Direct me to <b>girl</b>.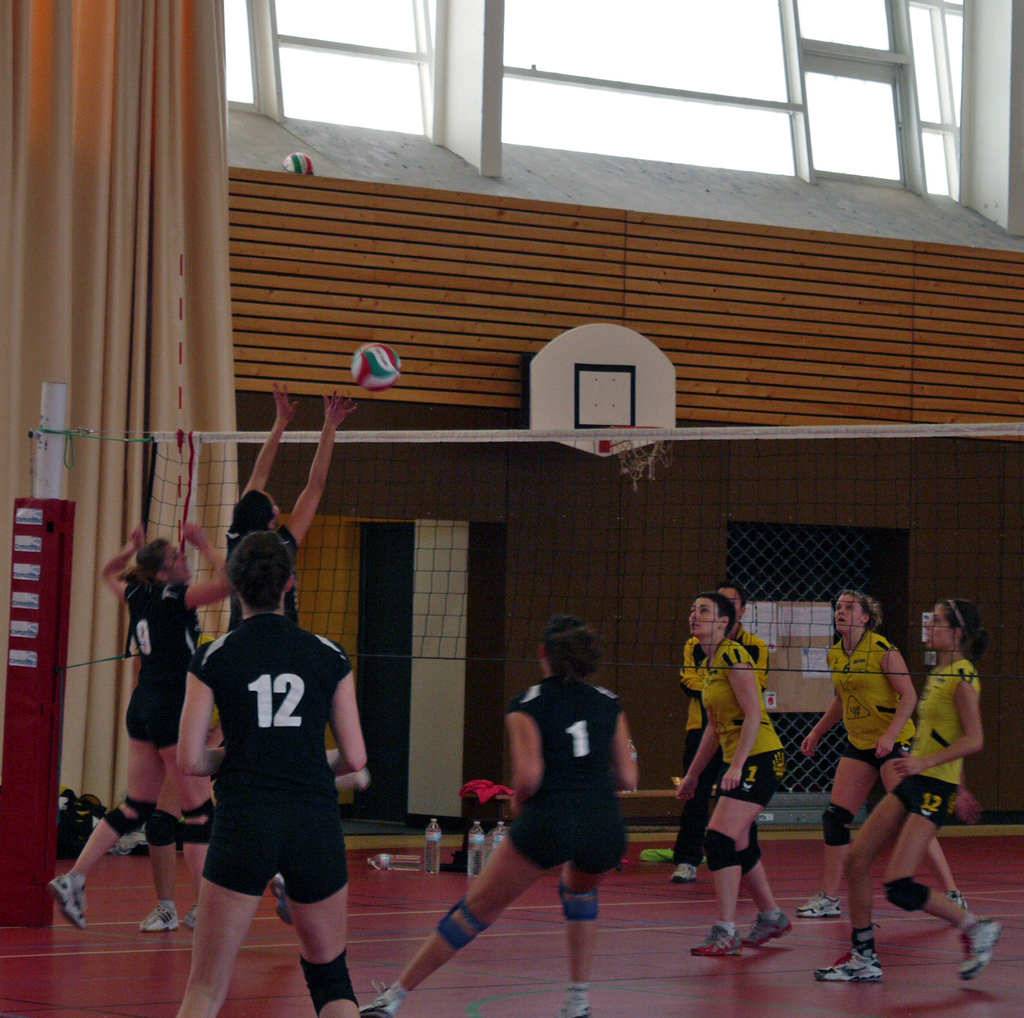
Direction: pyautogui.locateOnScreen(51, 527, 229, 933).
